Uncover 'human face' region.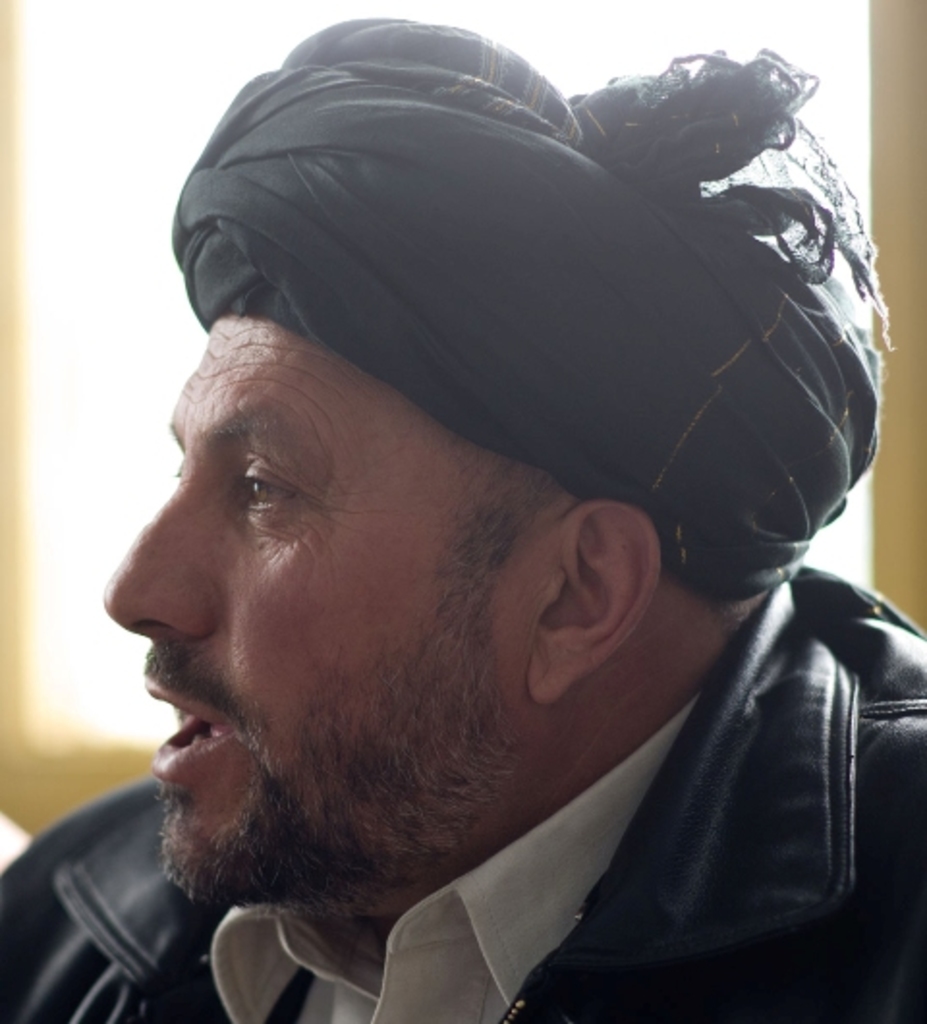
Uncovered: locate(104, 311, 560, 908).
